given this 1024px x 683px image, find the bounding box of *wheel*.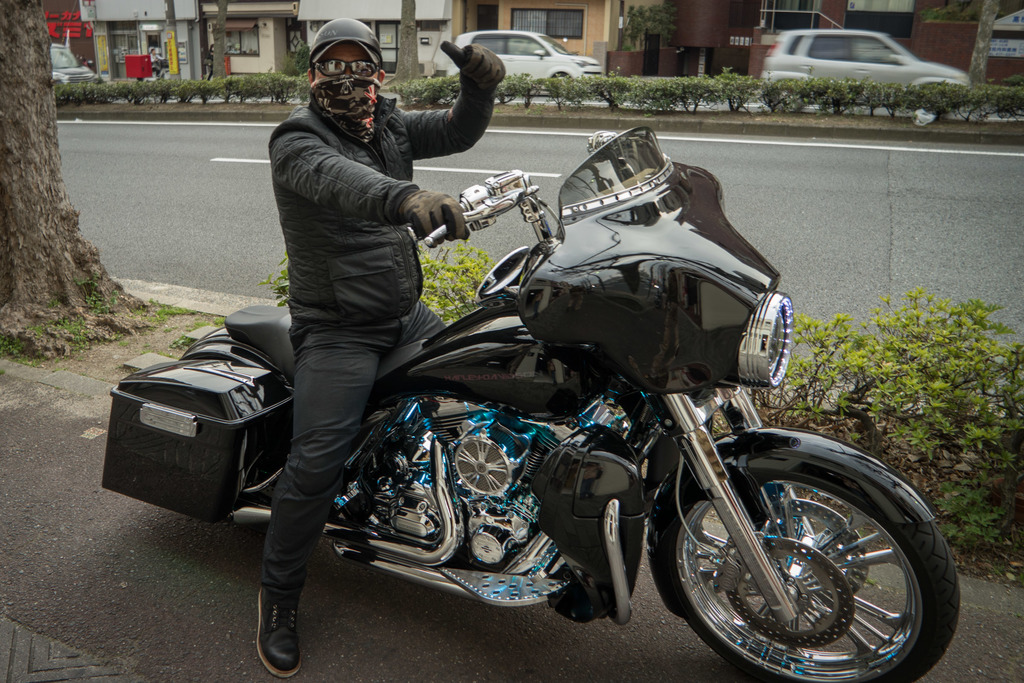
665:449:945:673.
